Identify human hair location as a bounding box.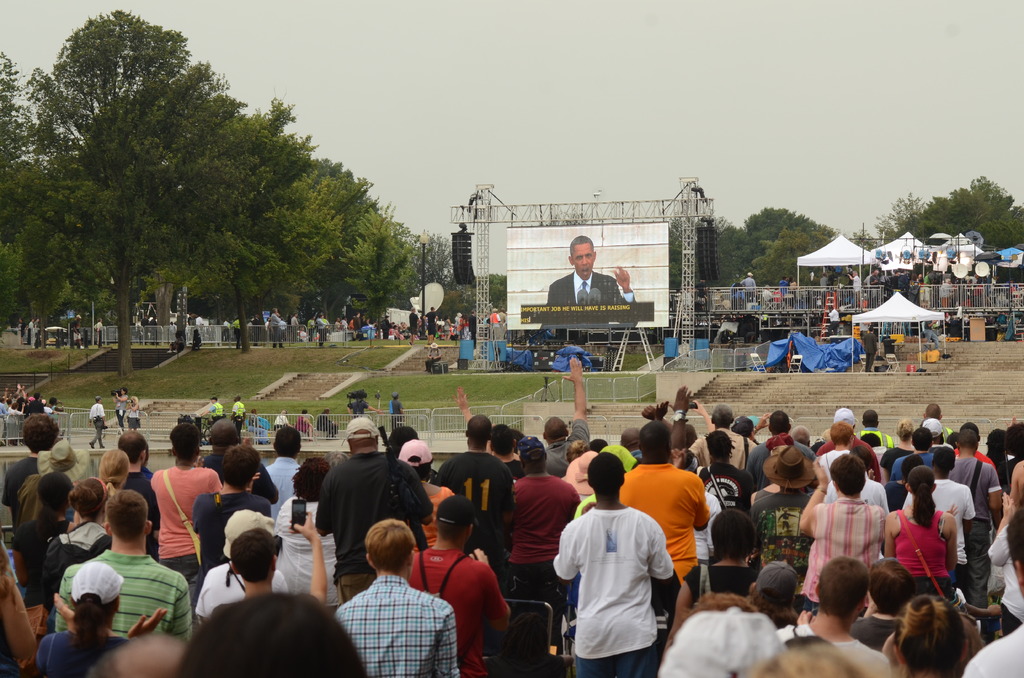
895, 419, 915, 440.
